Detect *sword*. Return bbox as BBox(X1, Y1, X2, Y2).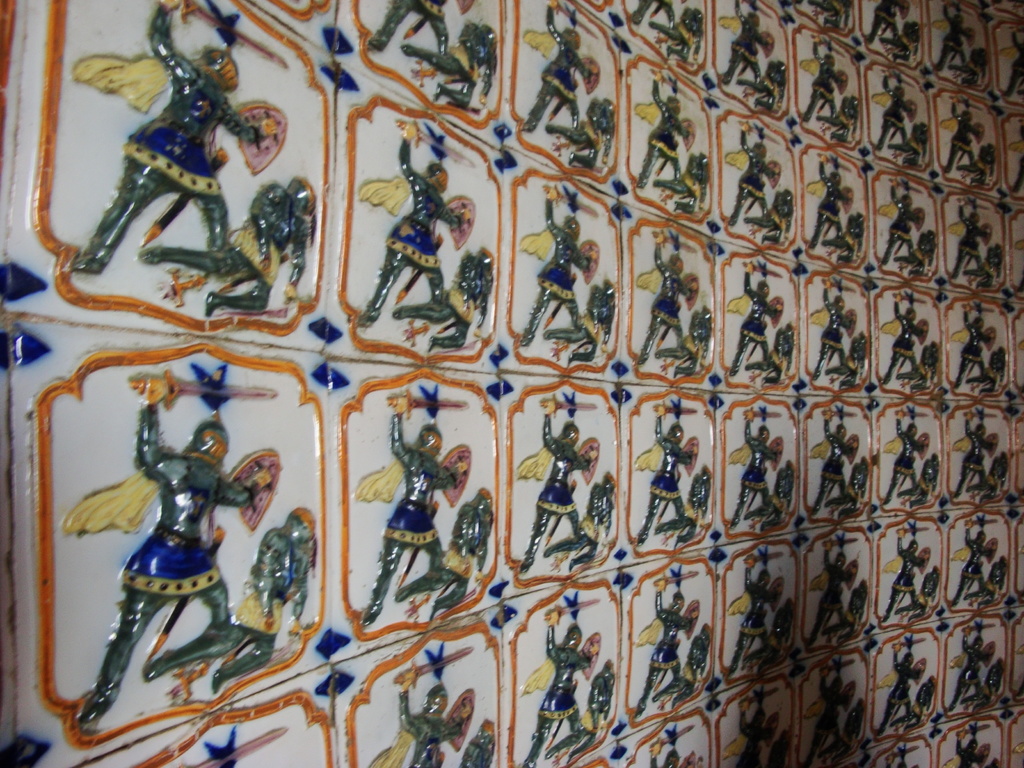
BBox(811, 35, 845, 57).
